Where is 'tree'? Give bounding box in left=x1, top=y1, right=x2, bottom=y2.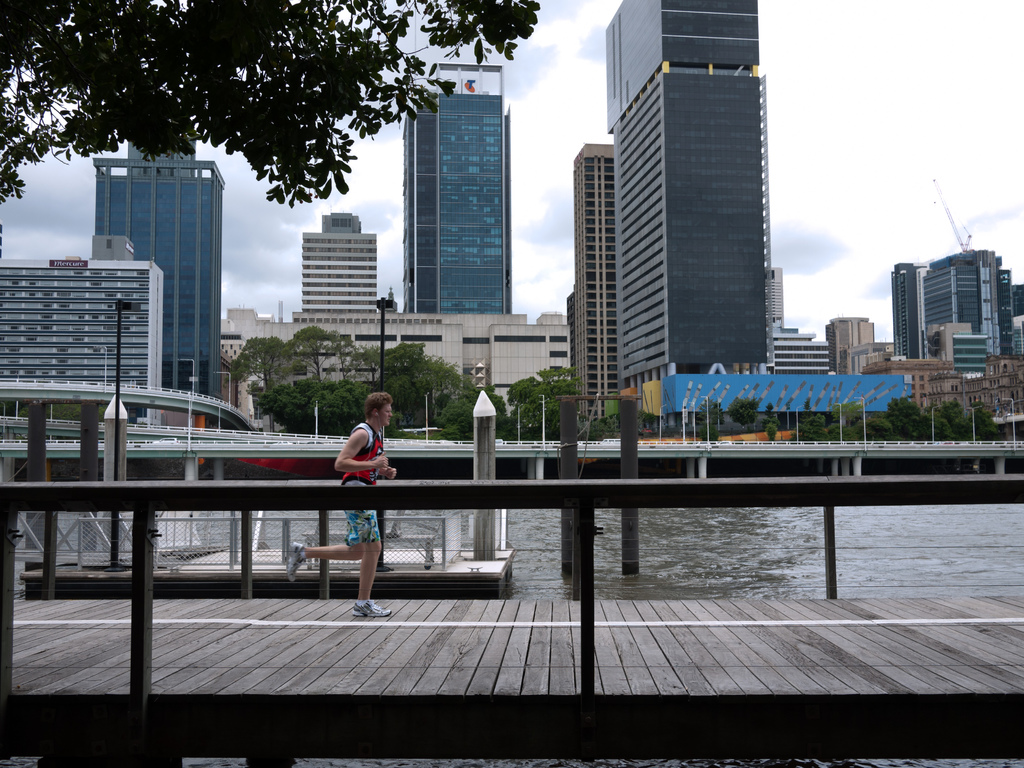
left=0, top=0, right=535, bottom=250.
